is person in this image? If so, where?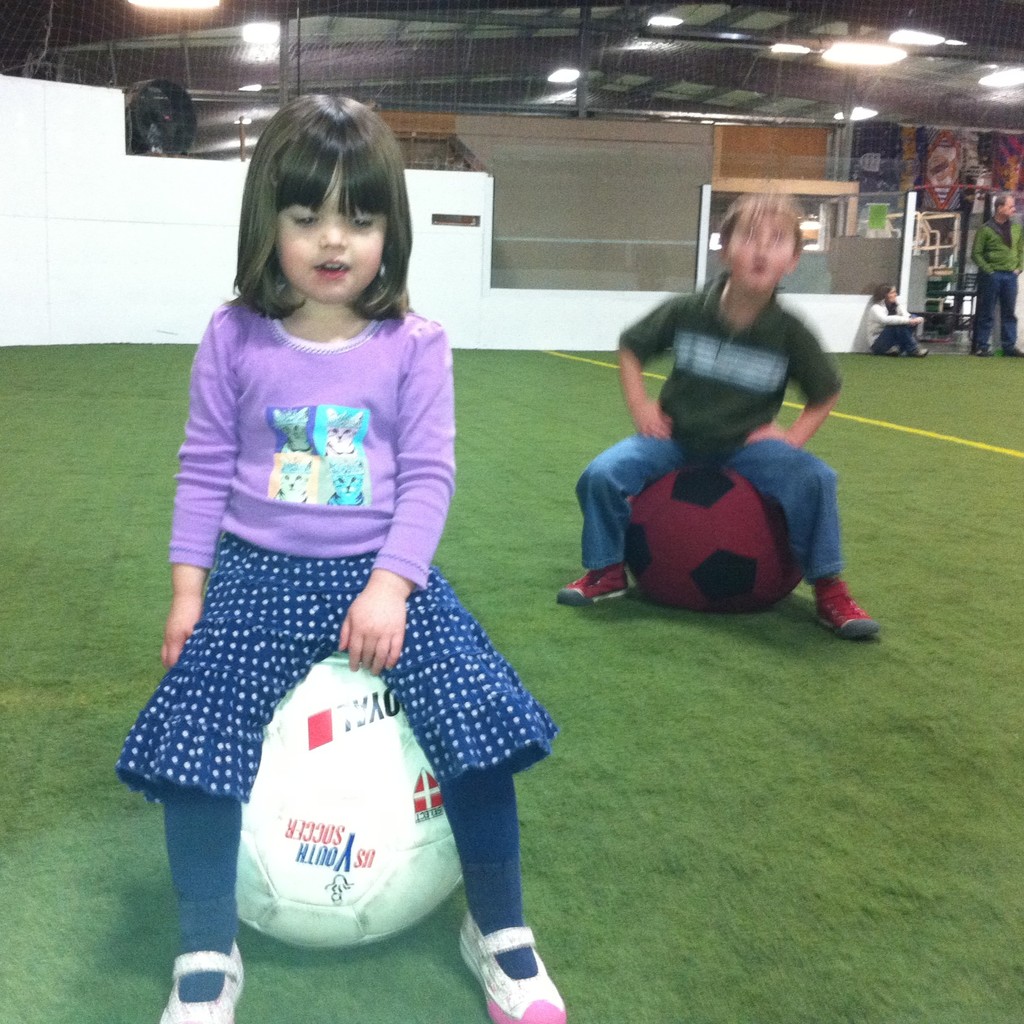
Yes, at (left=137, top=108, right=507, bottom=938).
